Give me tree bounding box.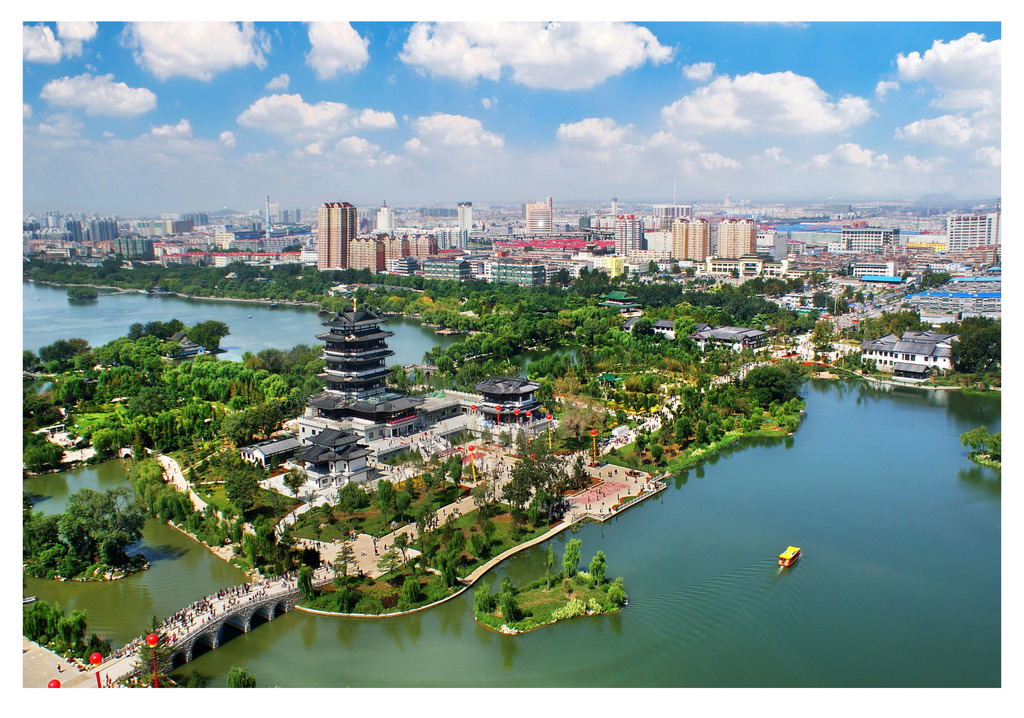
rect(436, 355, 456, 374).
